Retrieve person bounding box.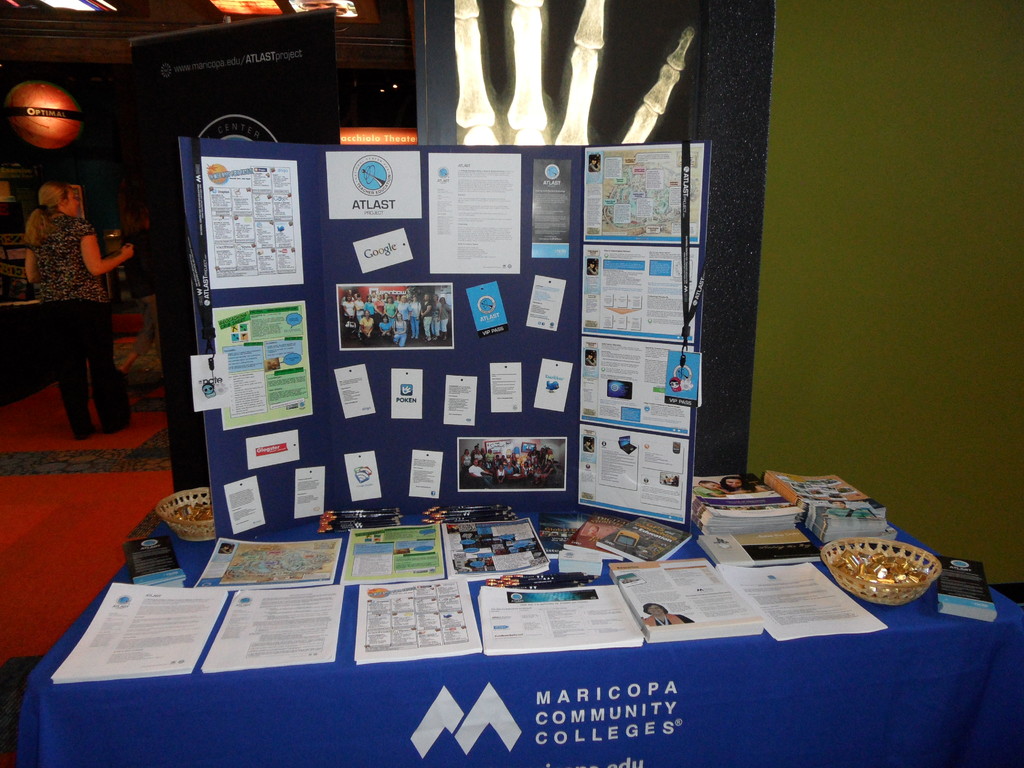
Bounding box: [left=586, top=260, right=598, bottom=275].
